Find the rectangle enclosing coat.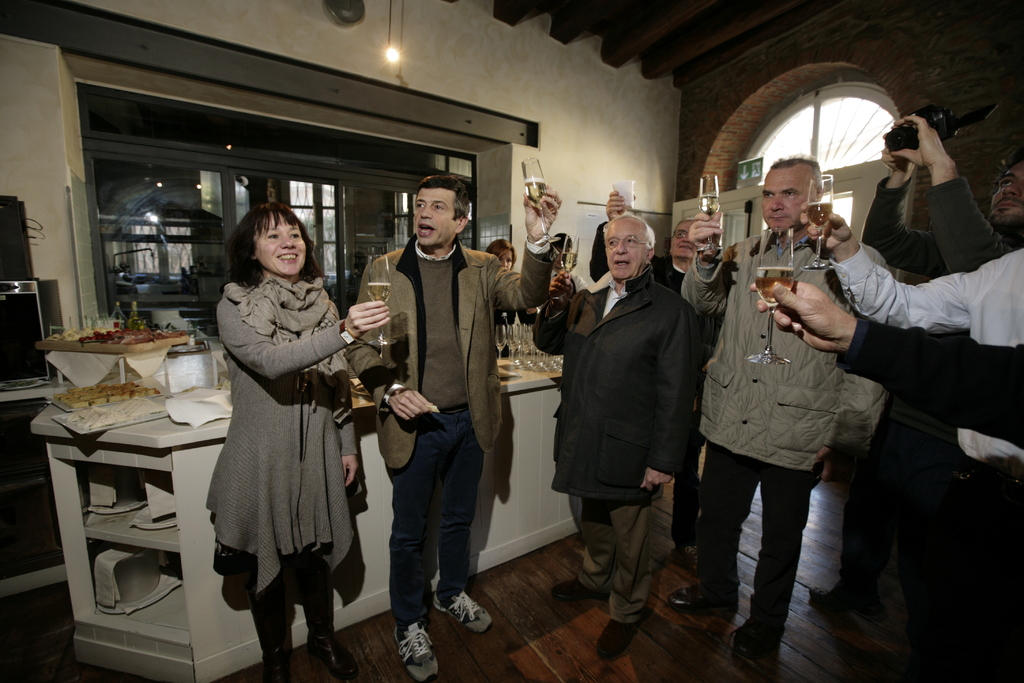
BBox(199, 231, 349, 582).
